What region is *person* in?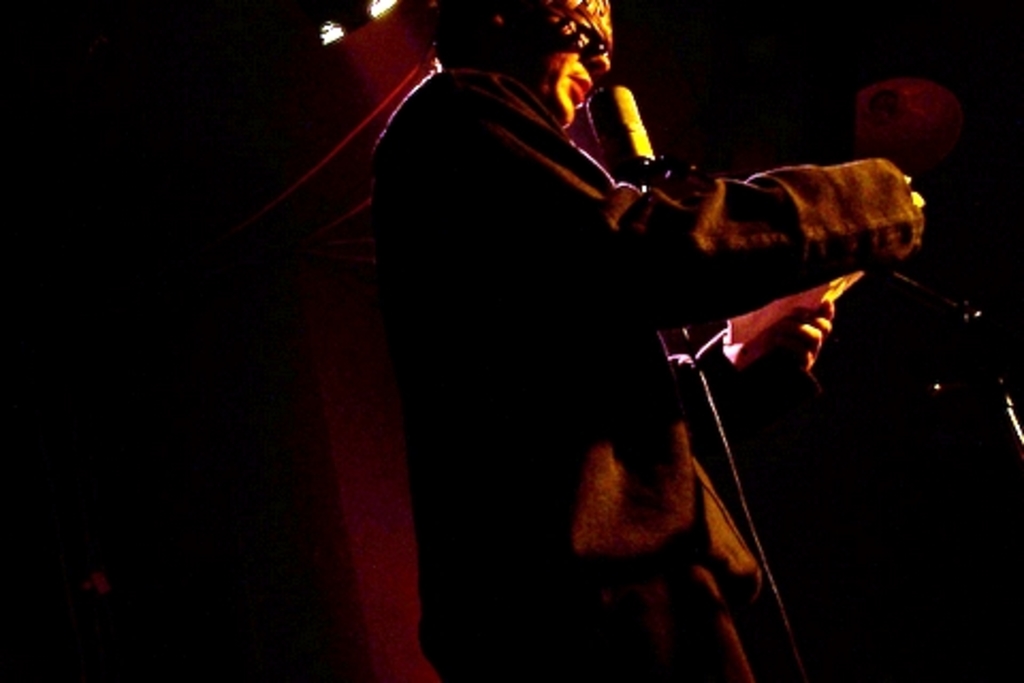
[367, 0, 922, 681].
